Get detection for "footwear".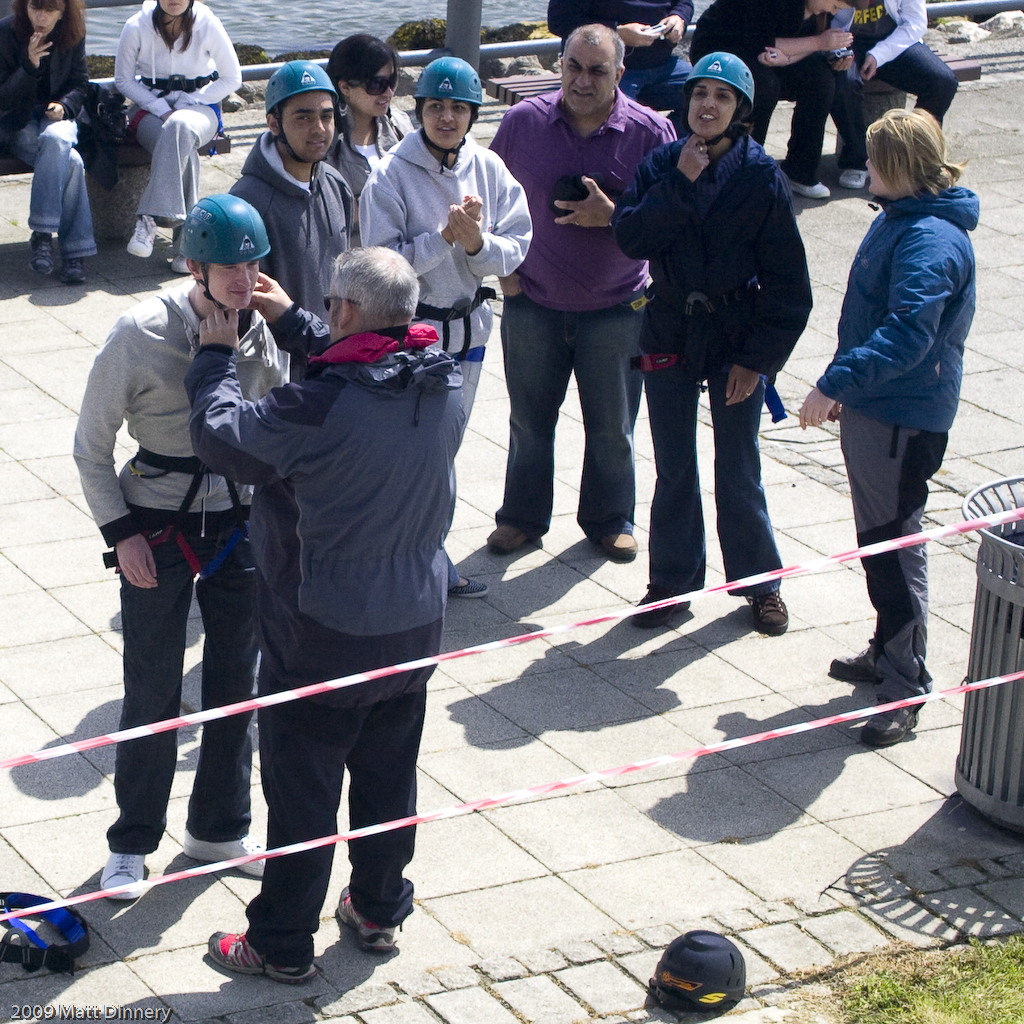
Detection: Rect(177, 833, 256, 884).
